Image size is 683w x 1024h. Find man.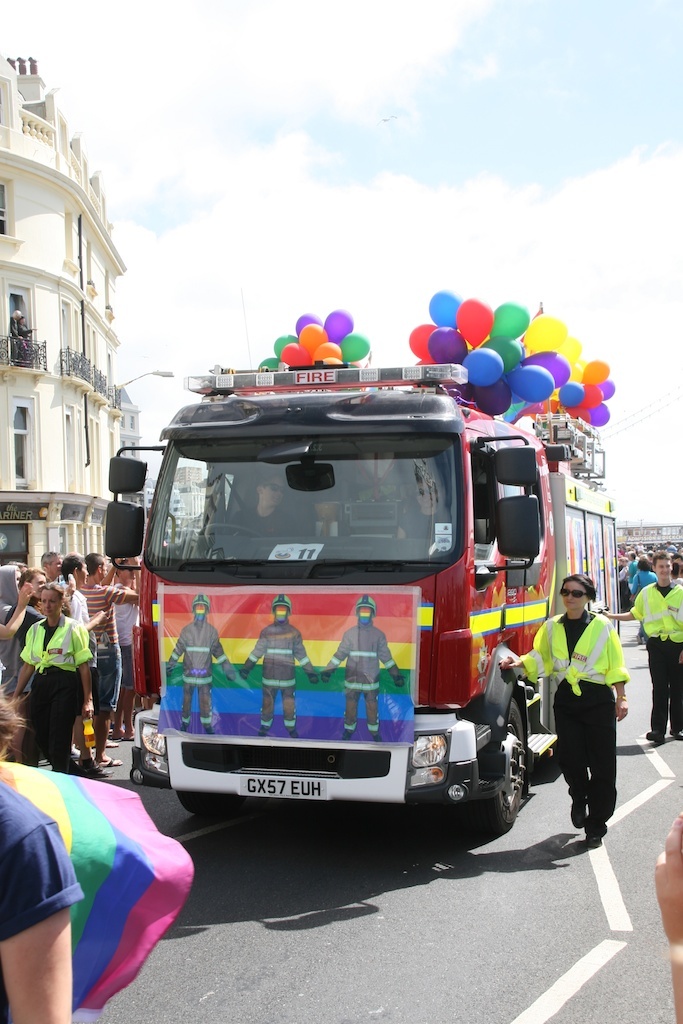
bbox=[591, 550, 682, 740].
